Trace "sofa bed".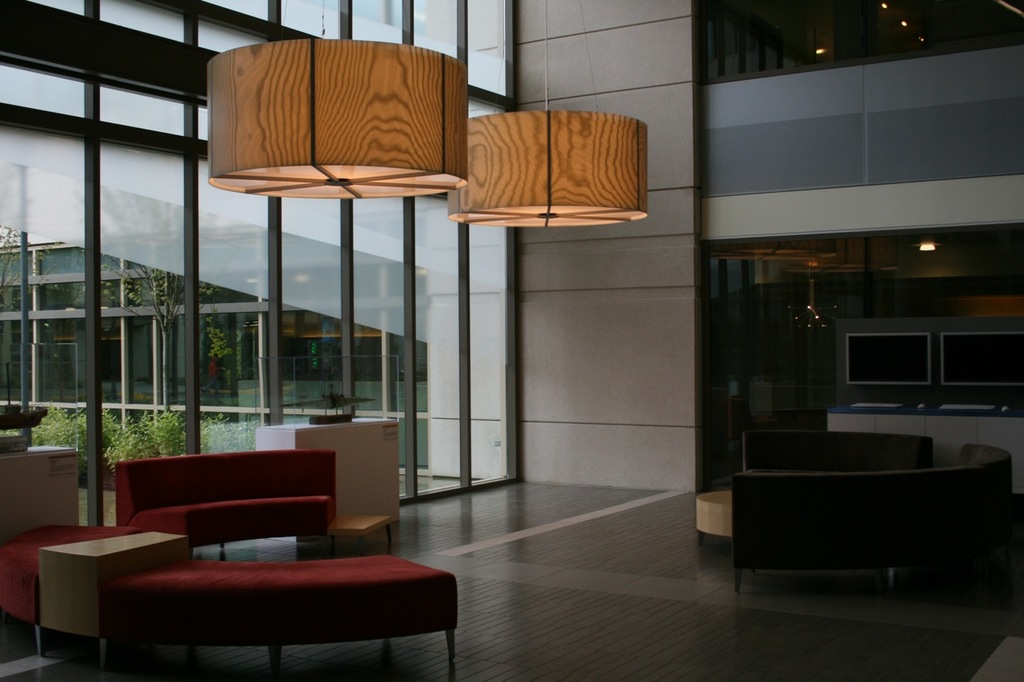
Traced to (114, 448, 342, 559).
